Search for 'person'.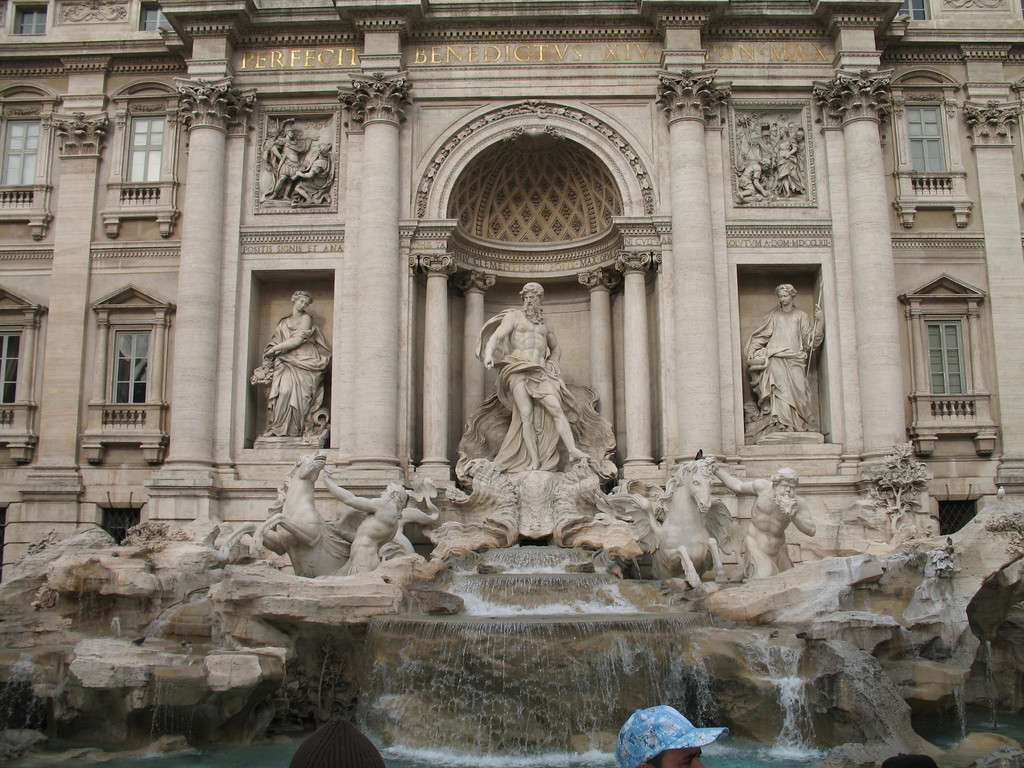
Found at 272,128,320,198.
